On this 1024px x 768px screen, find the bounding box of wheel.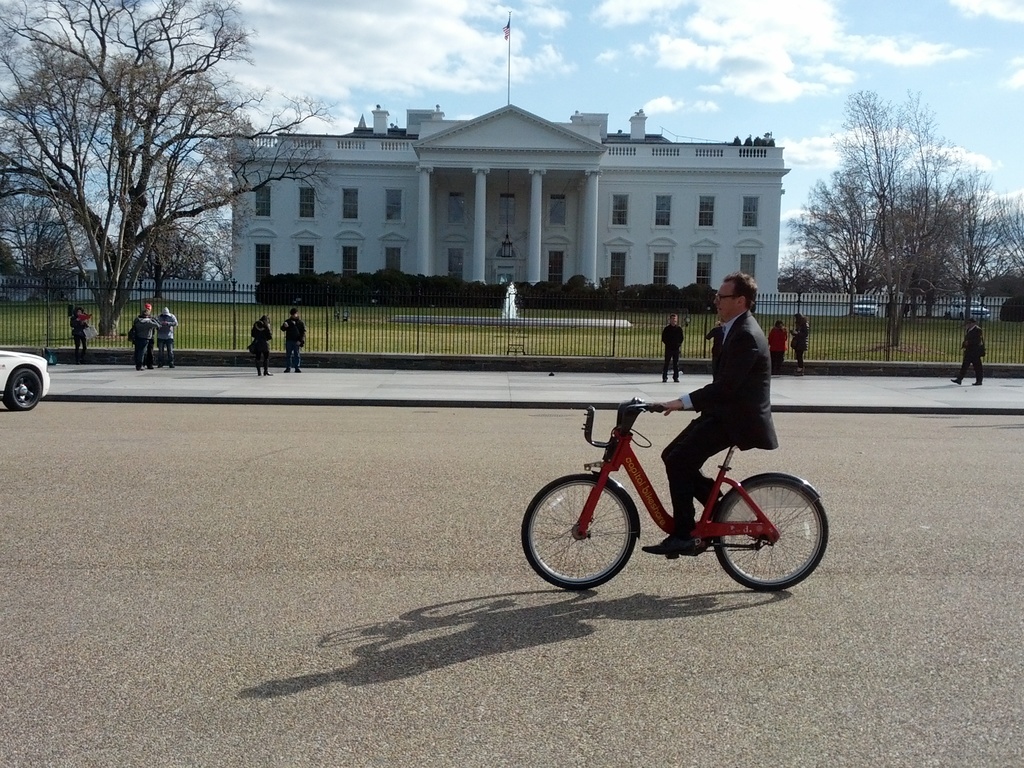
Bounding box: crop(718, 474, 817, 591).
